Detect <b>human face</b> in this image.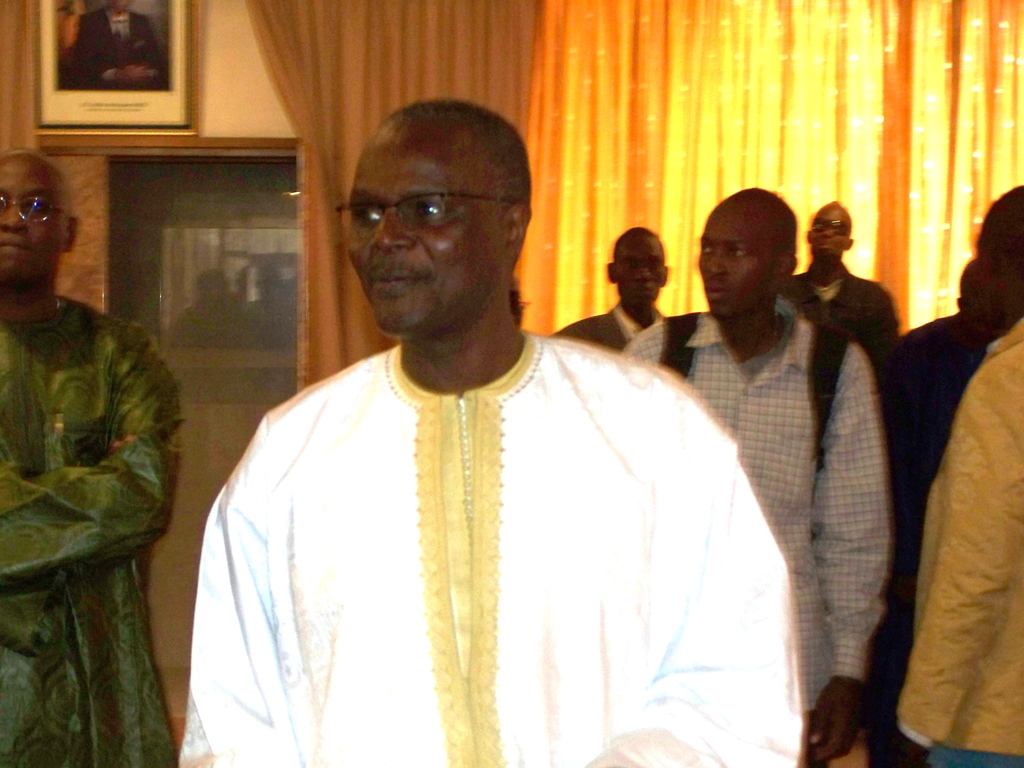
Detection: {"left": 350, "top": 134, "right": 508, "bottom": 331}.
